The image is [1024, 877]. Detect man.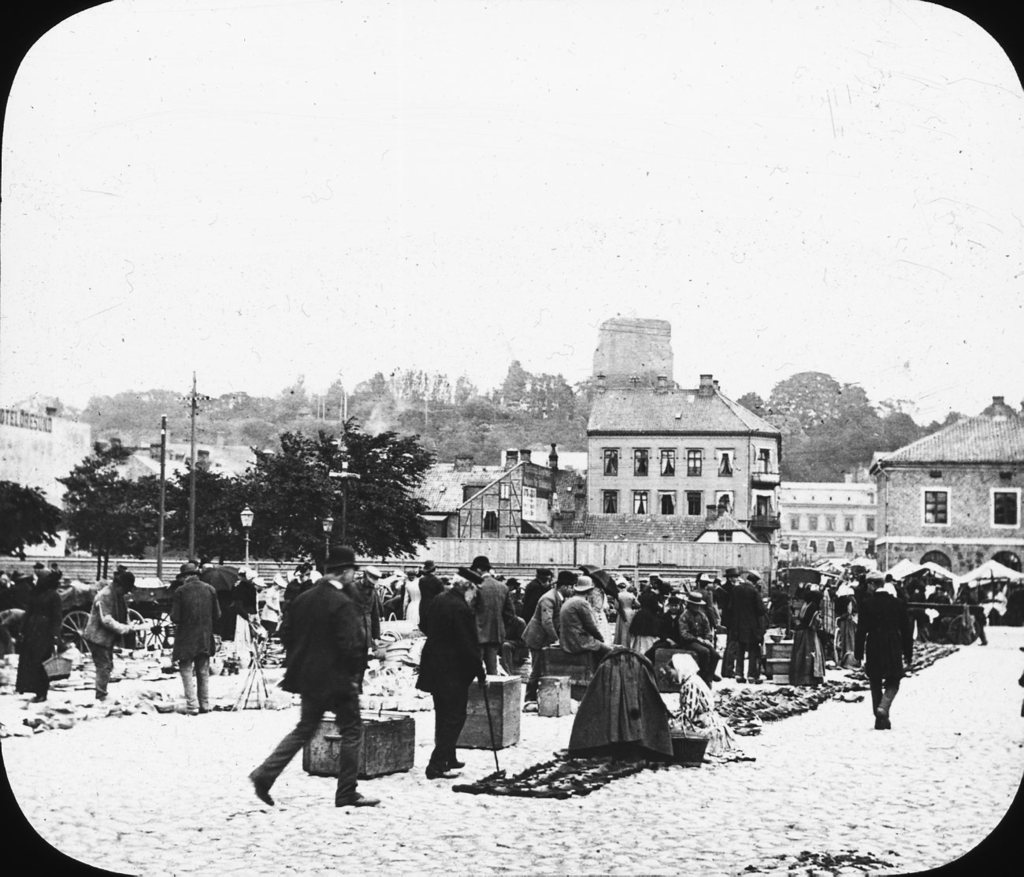
Detection: BBox(558, 572, 626, 678).
